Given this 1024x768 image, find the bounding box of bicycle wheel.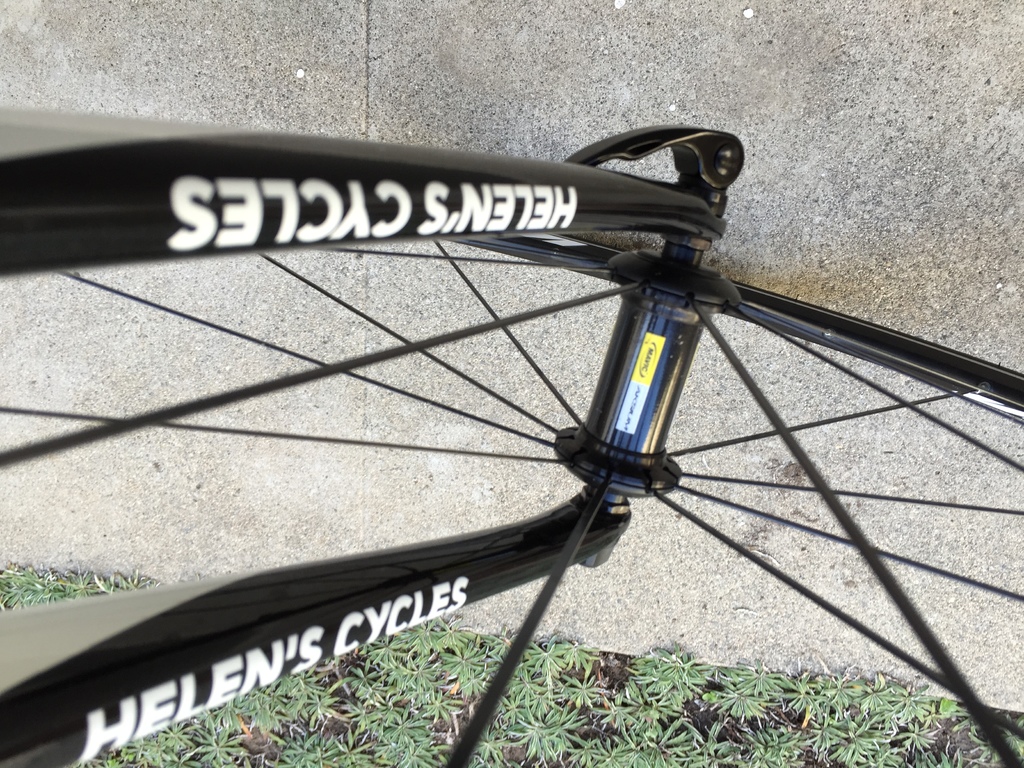
(left=60, top=113, right=980, bottom=754).
